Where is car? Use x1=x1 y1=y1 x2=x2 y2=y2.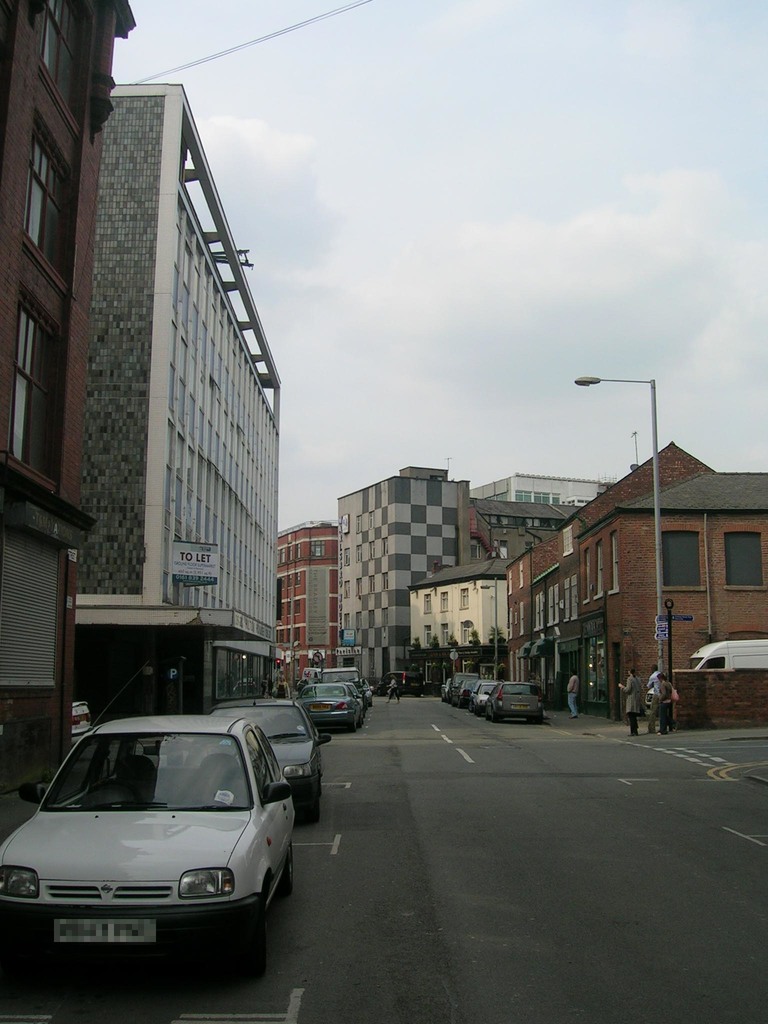
x1=4 y1=699 x2=310 y2=970.
